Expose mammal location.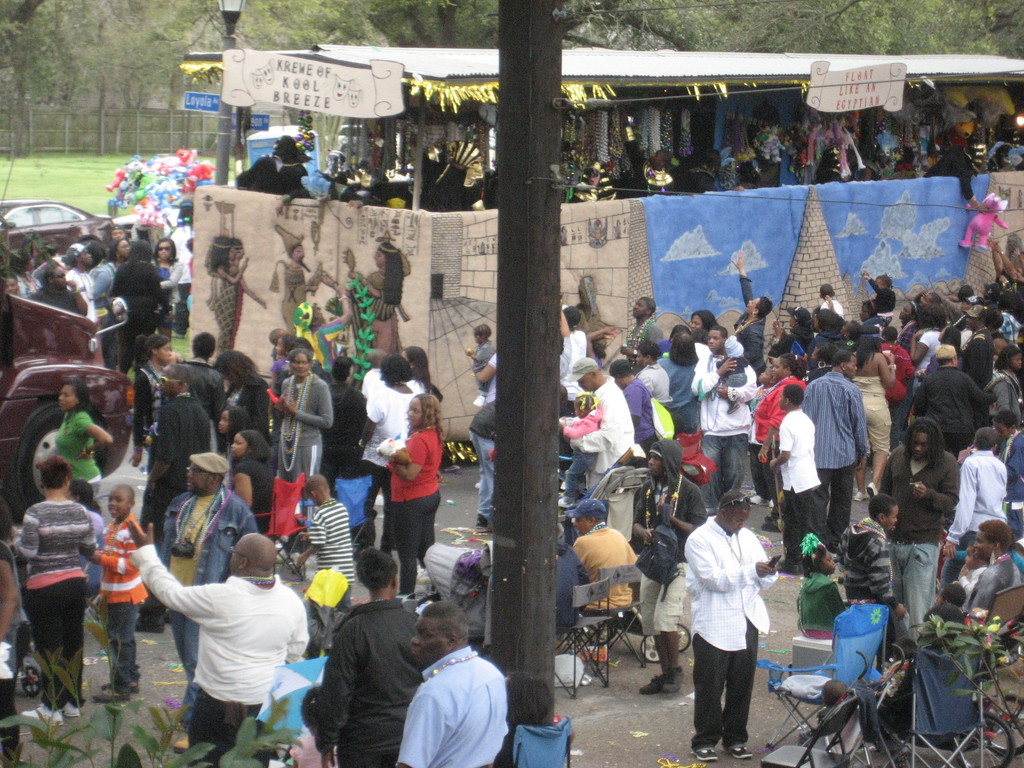
Exposed at box(984, 346, 1023, 435).
